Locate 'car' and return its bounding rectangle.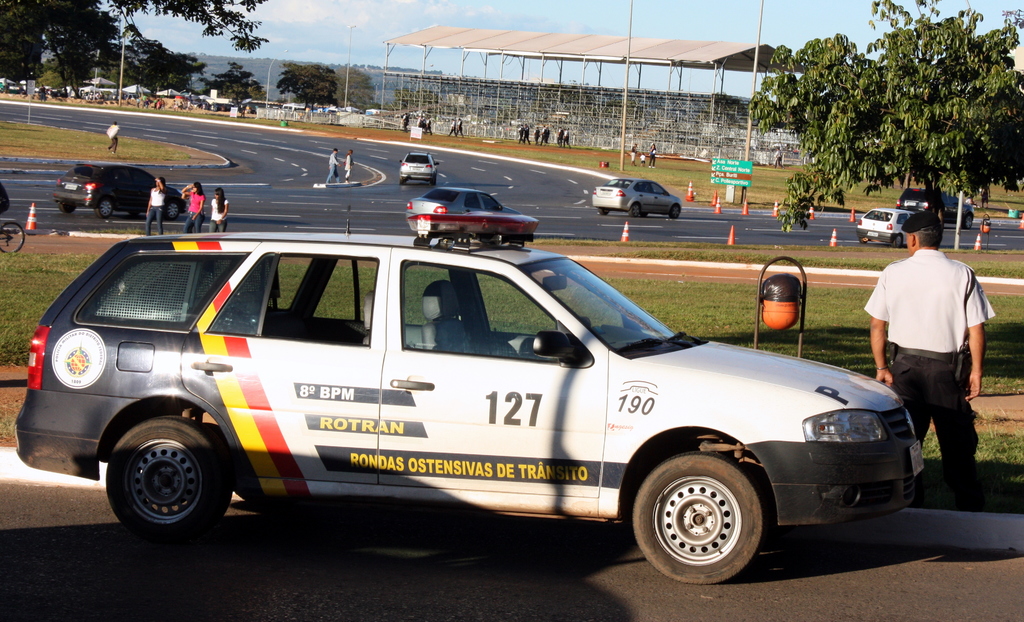
(15,161,926,584).
